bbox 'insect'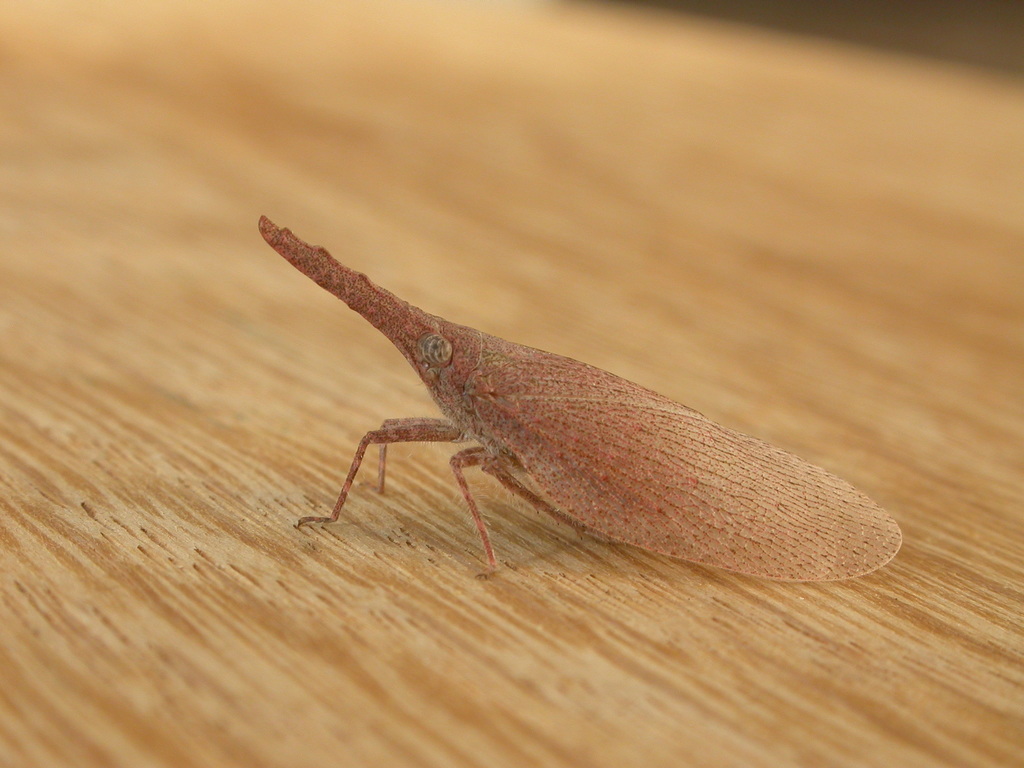
256,214,906,579
